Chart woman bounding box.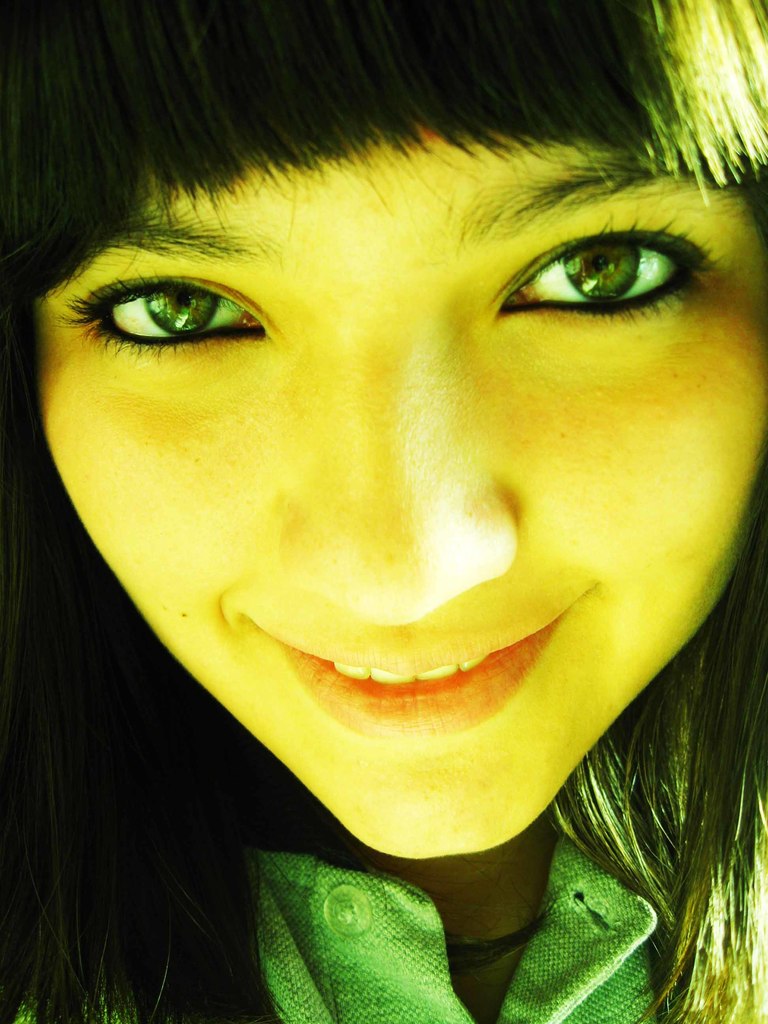
Charted: region(0, 0, 767, 950).
